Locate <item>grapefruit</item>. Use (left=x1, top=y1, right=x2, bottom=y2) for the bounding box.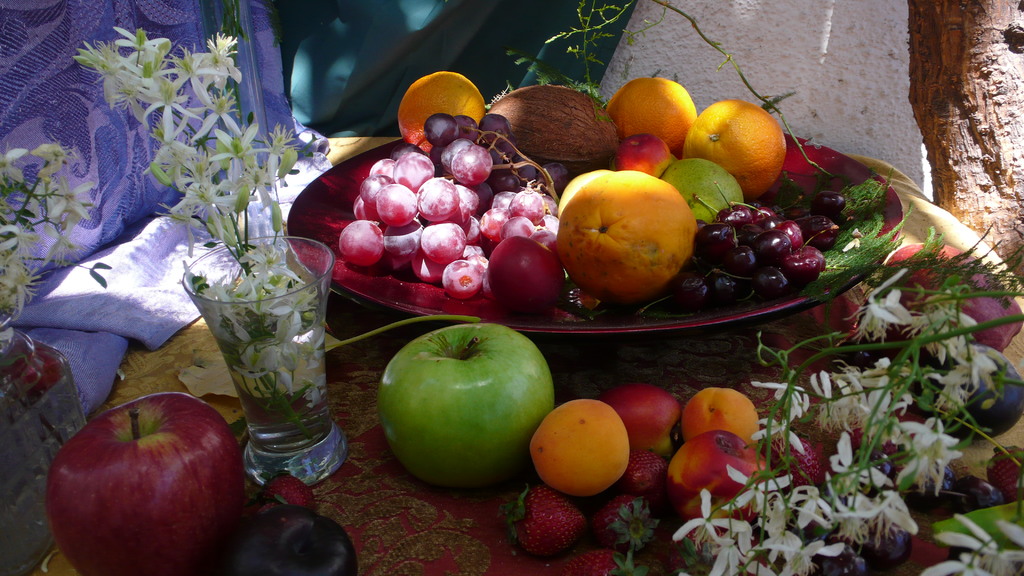
(left=390, top=73, right=484, bottom=159).
